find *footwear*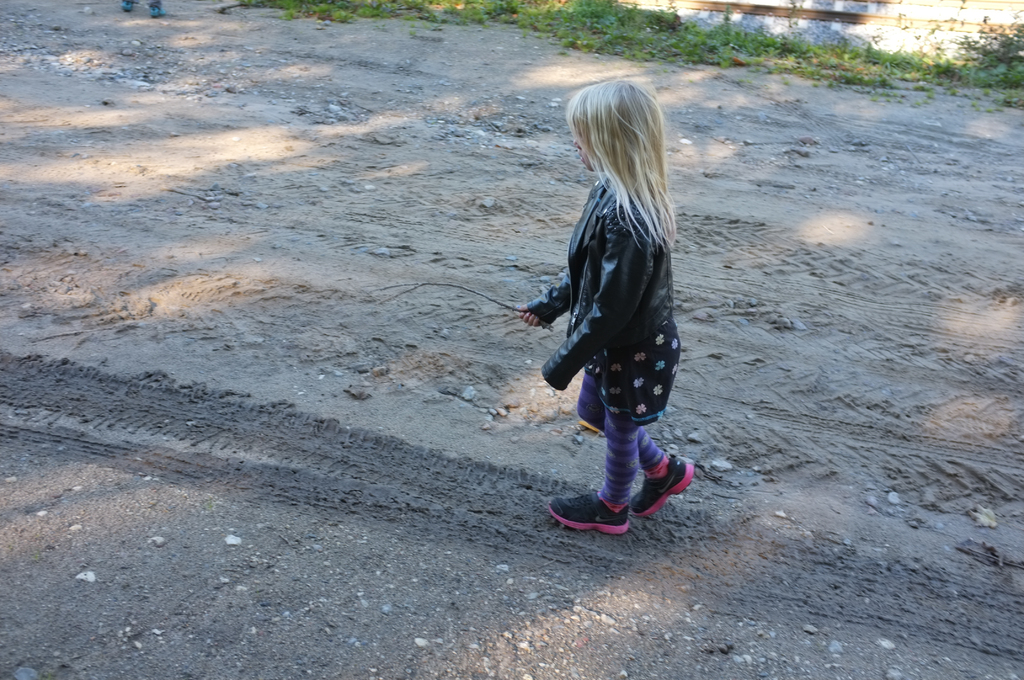
l=565, t=448, r=692, b=531
